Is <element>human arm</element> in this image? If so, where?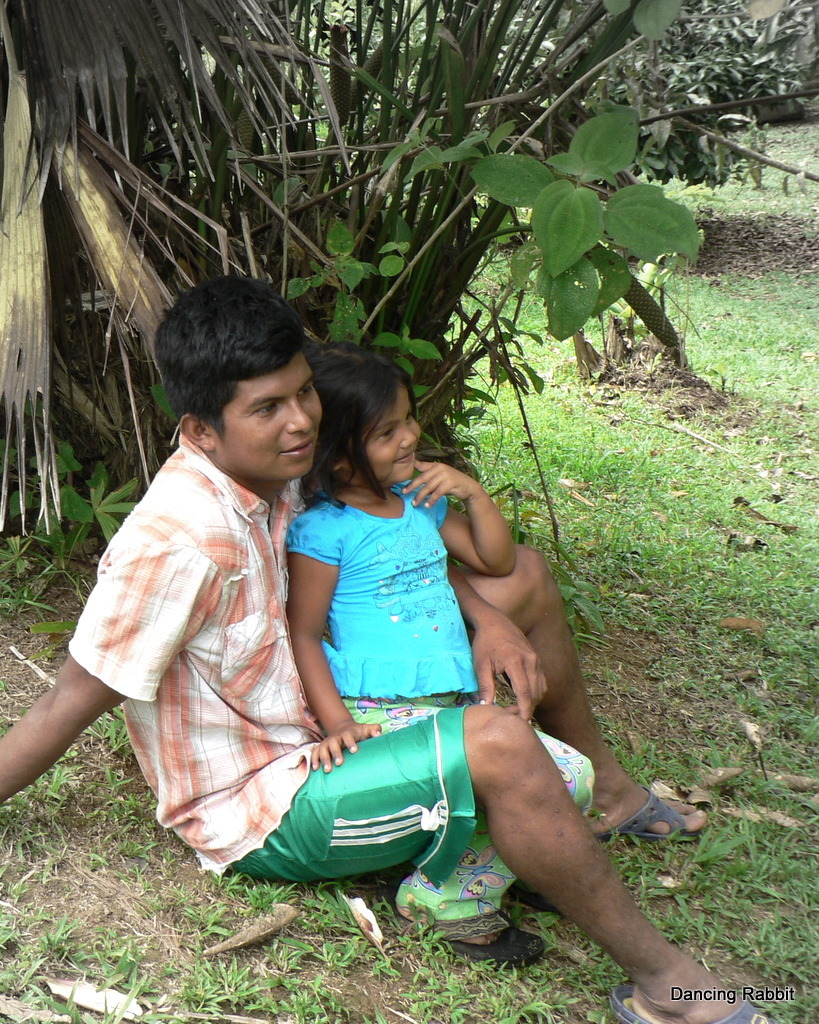
Yes, at bbox=(281, 511, 373, 767).
